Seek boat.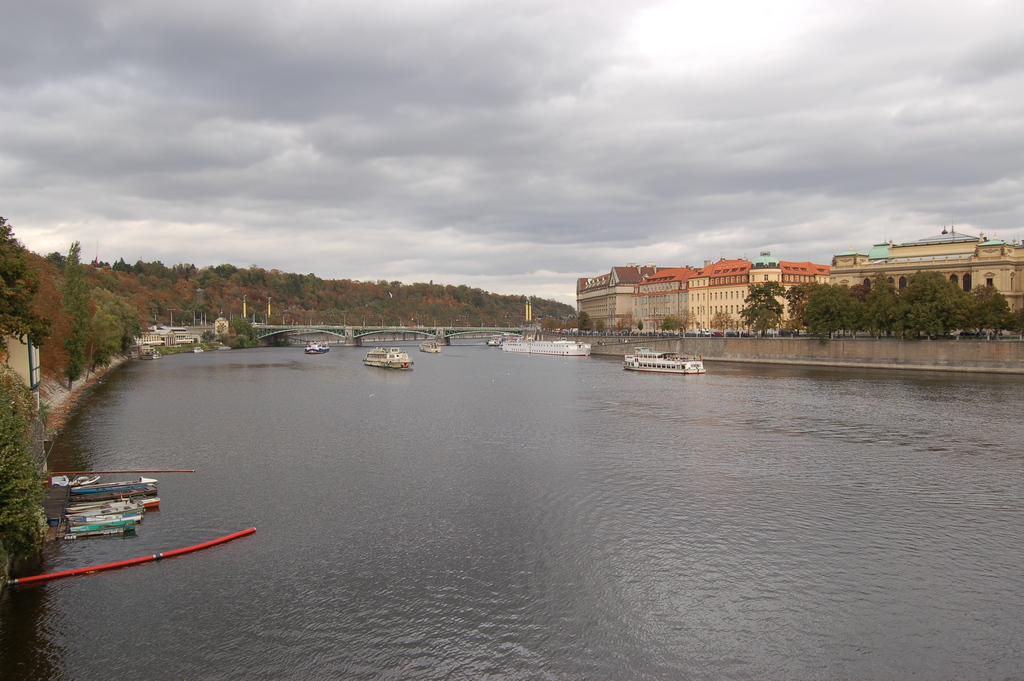
[362, 347, 414, 370].
